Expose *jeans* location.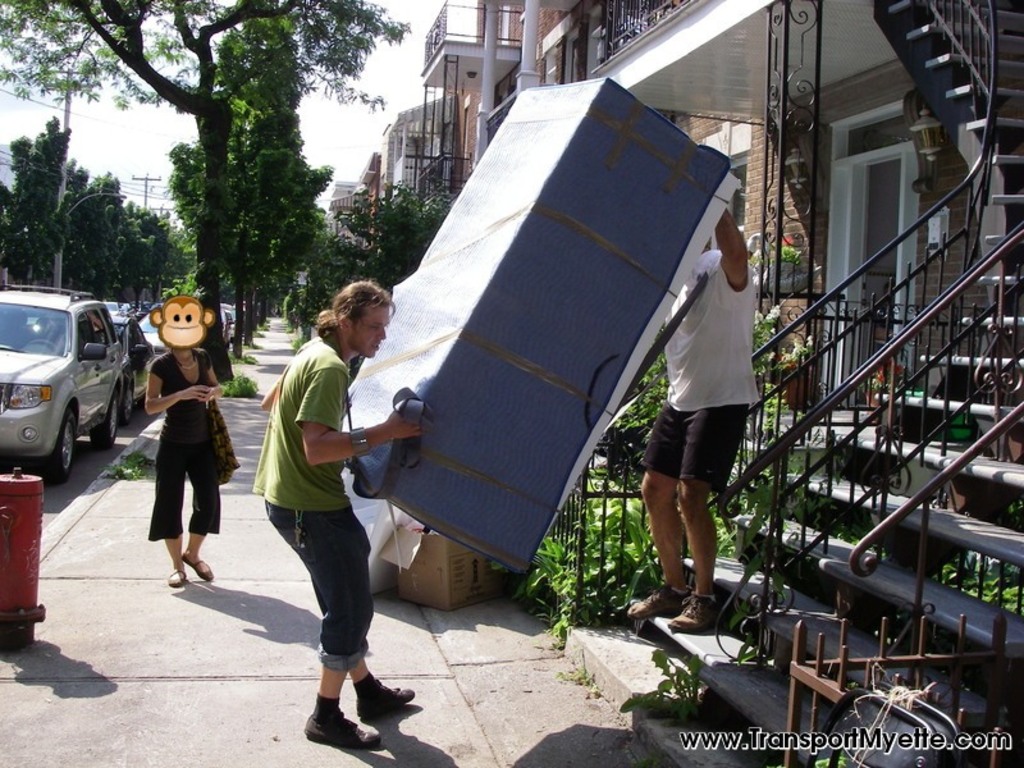
Exposed at region(273, 516, 366, 677).
